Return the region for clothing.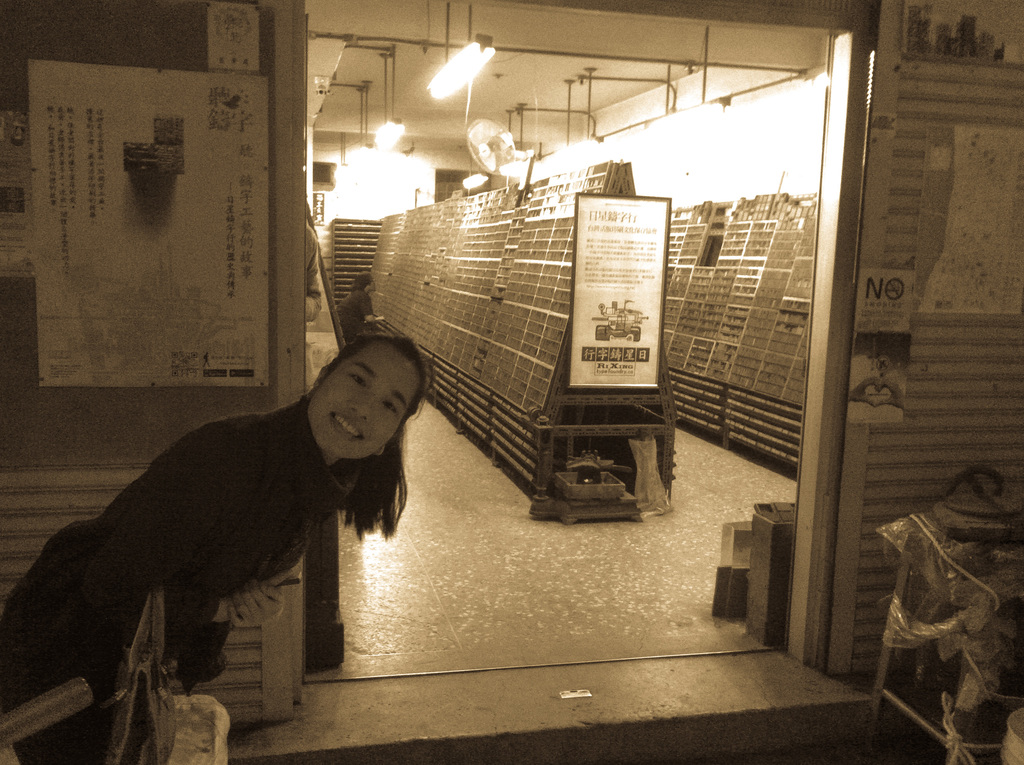
left=336, top=285, right=369, bottom=347.
